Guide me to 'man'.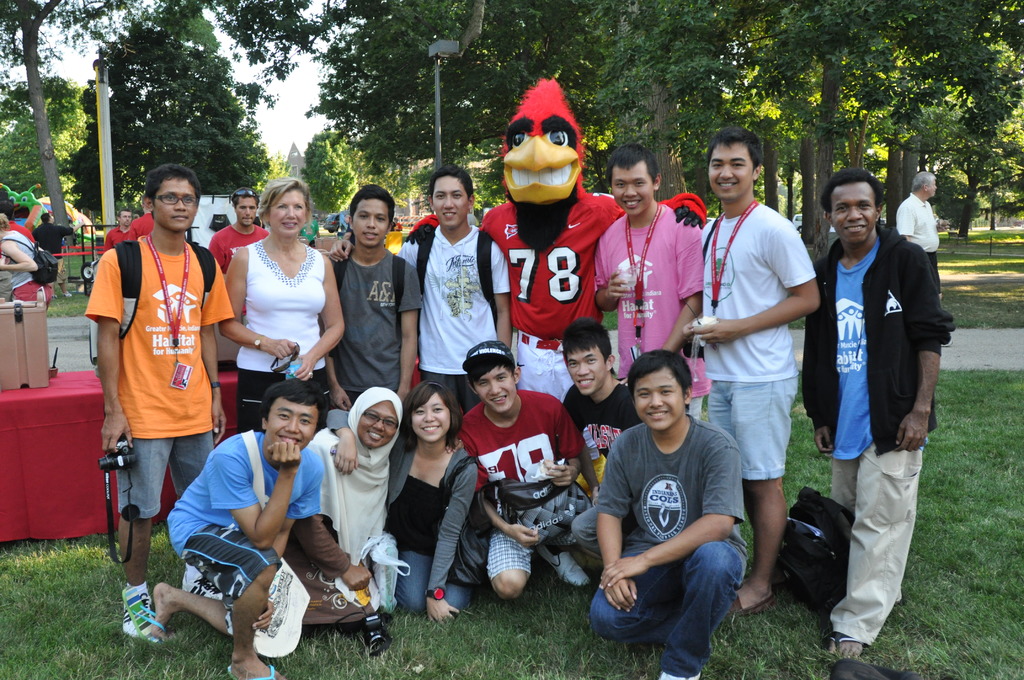
Guidance: bbox(458, 343, 594, 603).
